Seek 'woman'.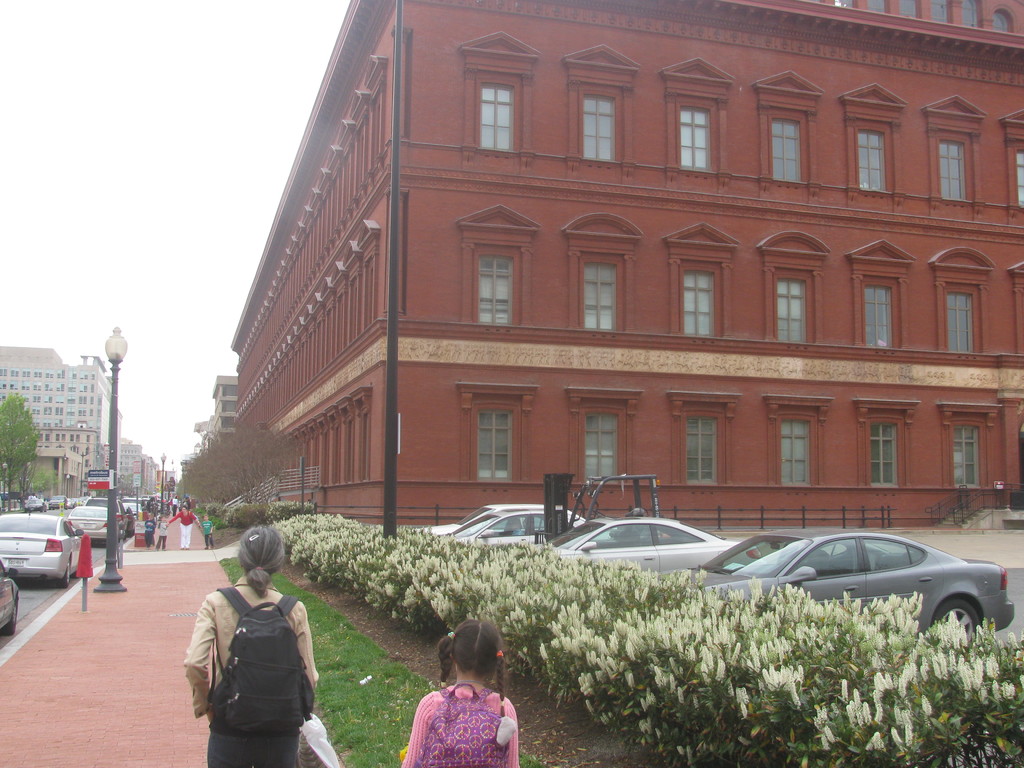
detection(181, 522, 324, 767).
